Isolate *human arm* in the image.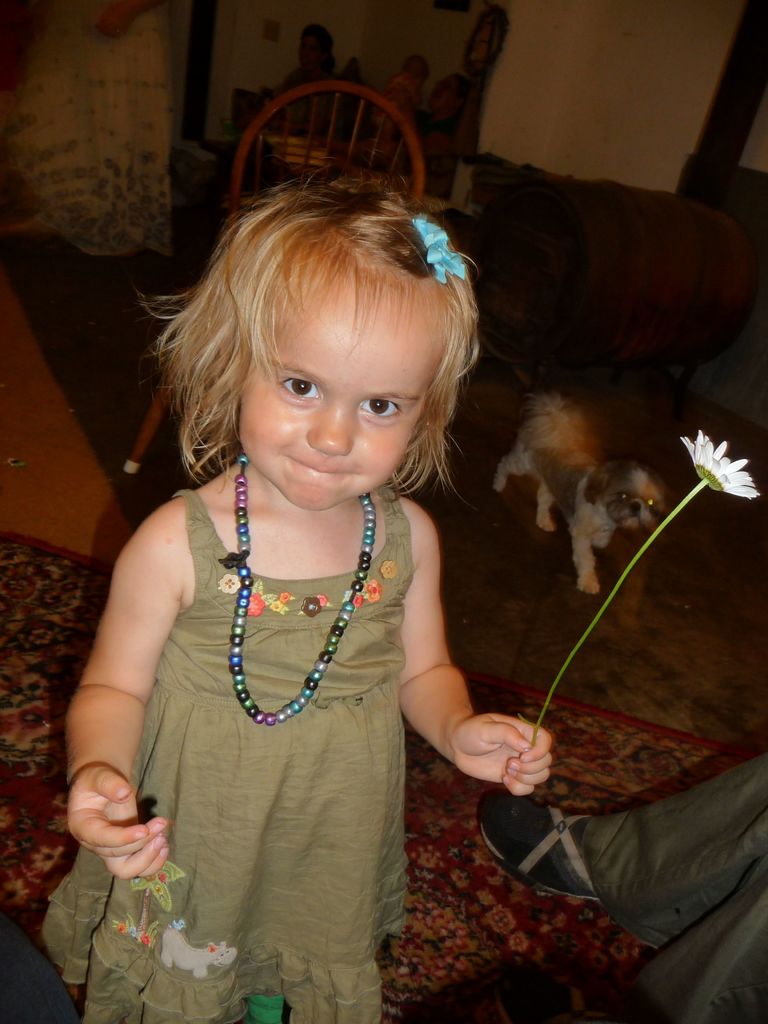
Isolated region: x1=410, y1=501, x2=553, y2=801.
